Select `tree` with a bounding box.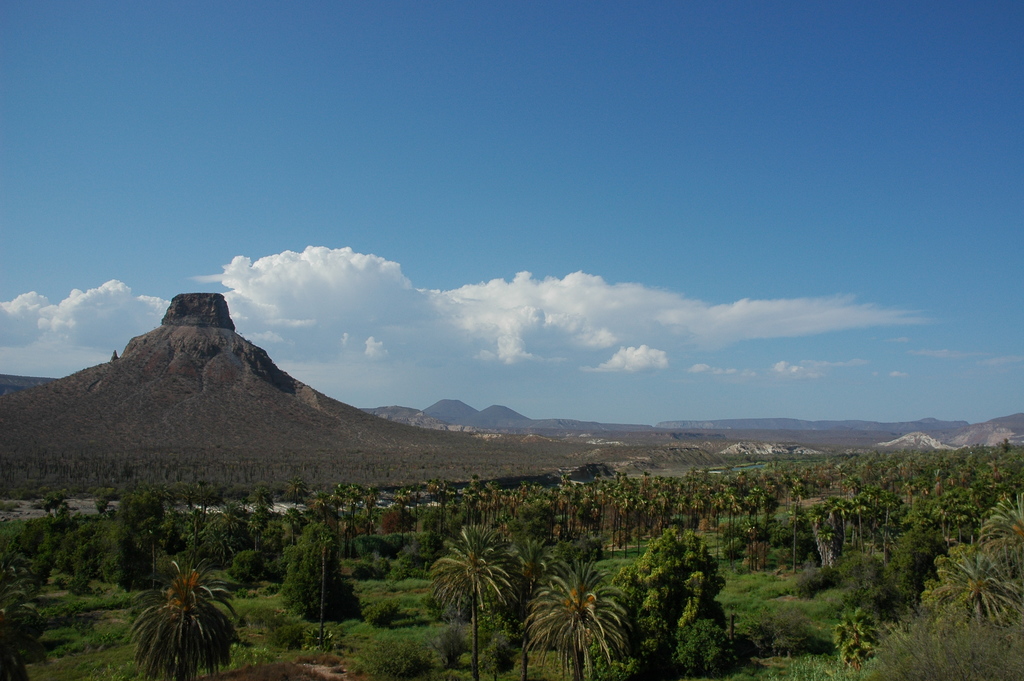
detection(589, 590, 668, 680).
